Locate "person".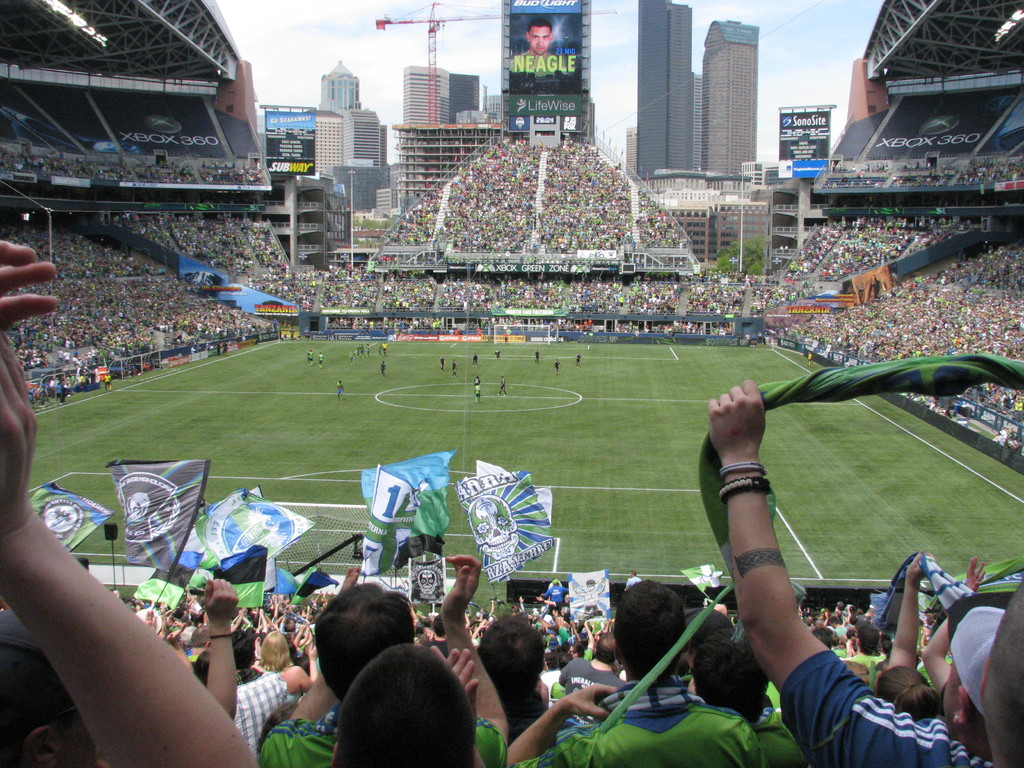
Bounding box: <bbox>453, 360, 460, 374</bbox>.
